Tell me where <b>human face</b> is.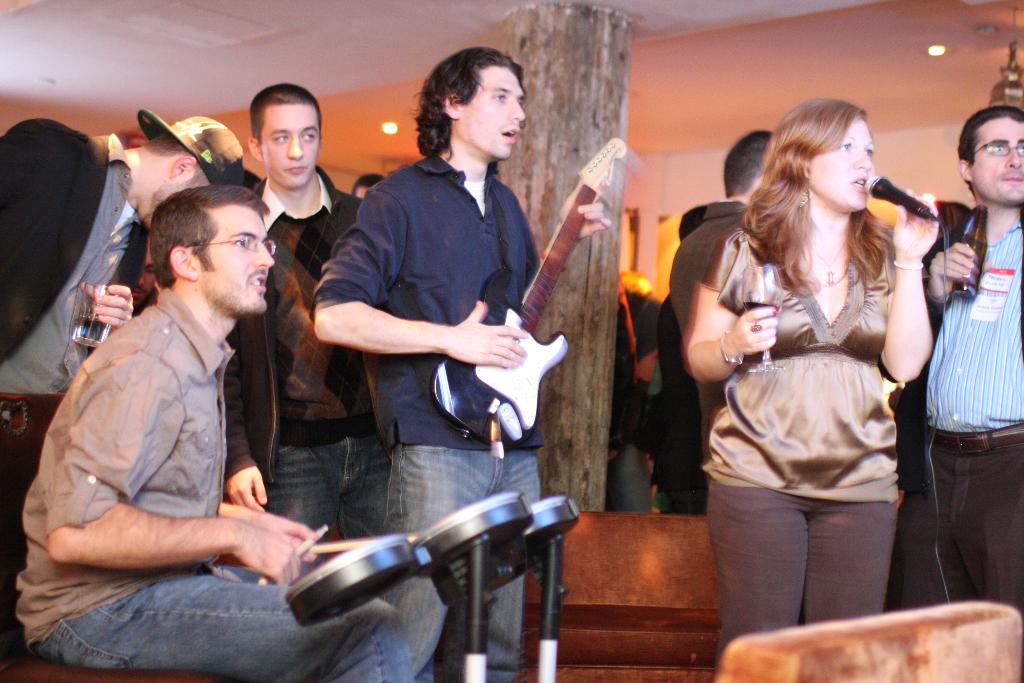
<b>human face</b> is at pyautogui.locateOnScreen(976, 119, 1023, 206).
